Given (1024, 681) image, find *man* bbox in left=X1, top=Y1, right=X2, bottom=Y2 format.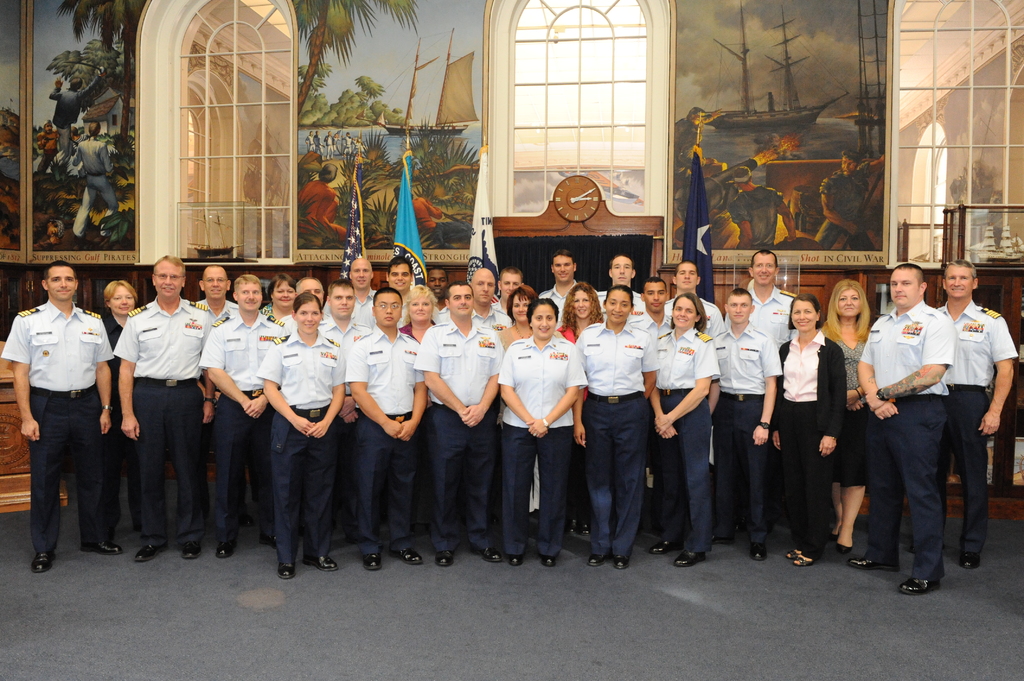
left=119, top=253, right=216, bottom=564.
